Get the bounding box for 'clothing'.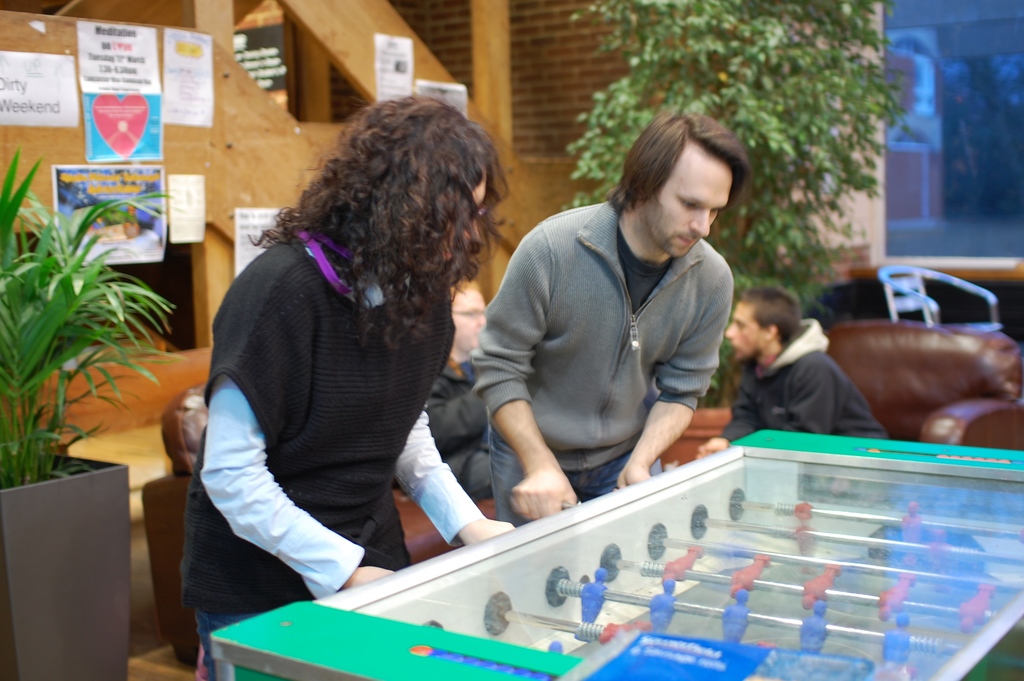
bbox=[719, 318, 881, 454].
